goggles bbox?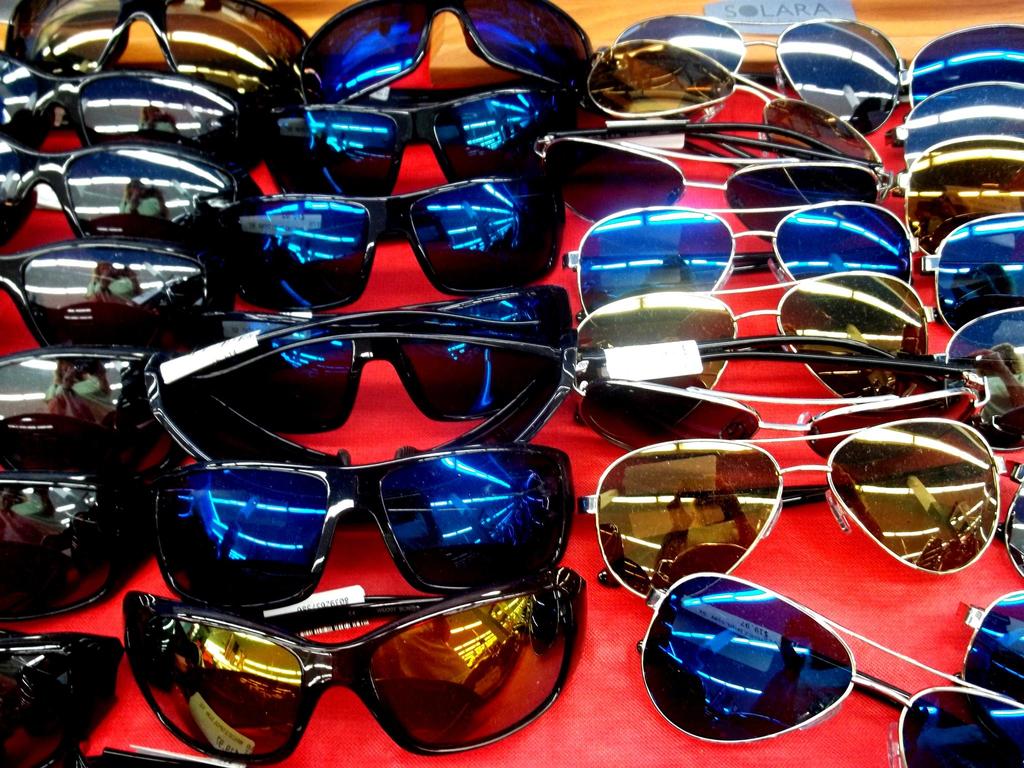
BBox(0, 49, 247, 146)
